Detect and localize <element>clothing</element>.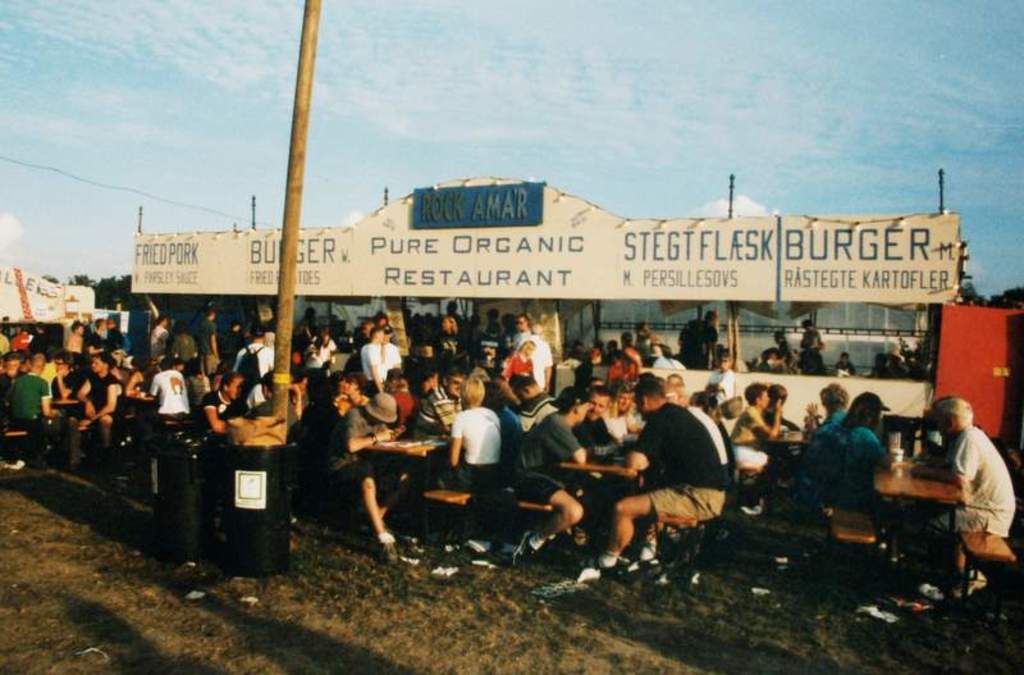
Localized at (x1=791, y1=330, x2=824, y2=382).
